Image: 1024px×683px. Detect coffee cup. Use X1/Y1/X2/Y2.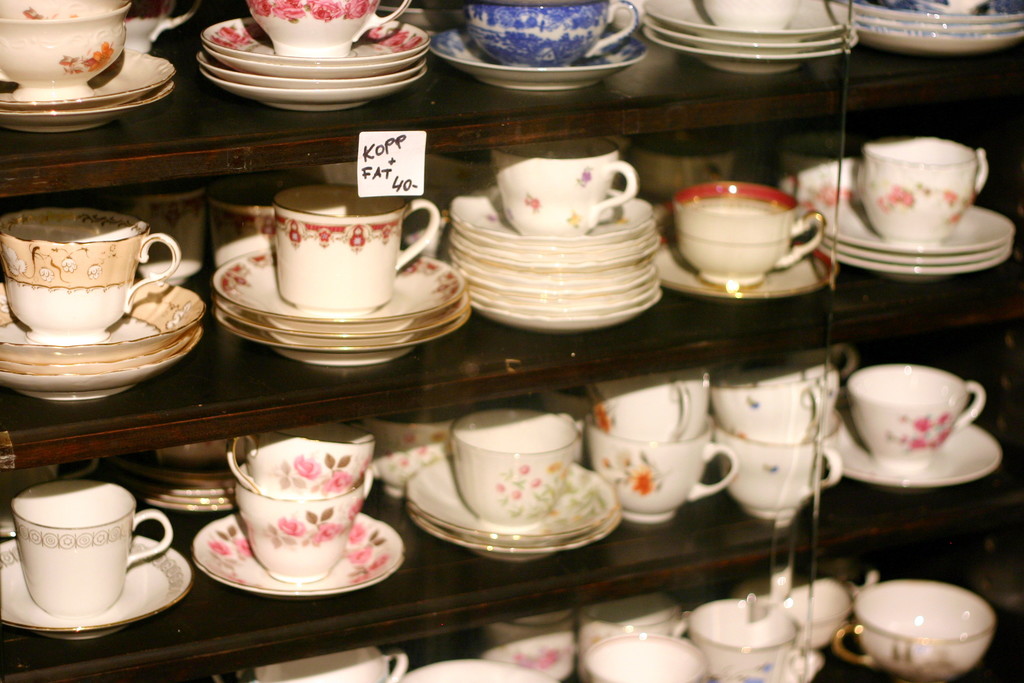
222/415/380/509.
